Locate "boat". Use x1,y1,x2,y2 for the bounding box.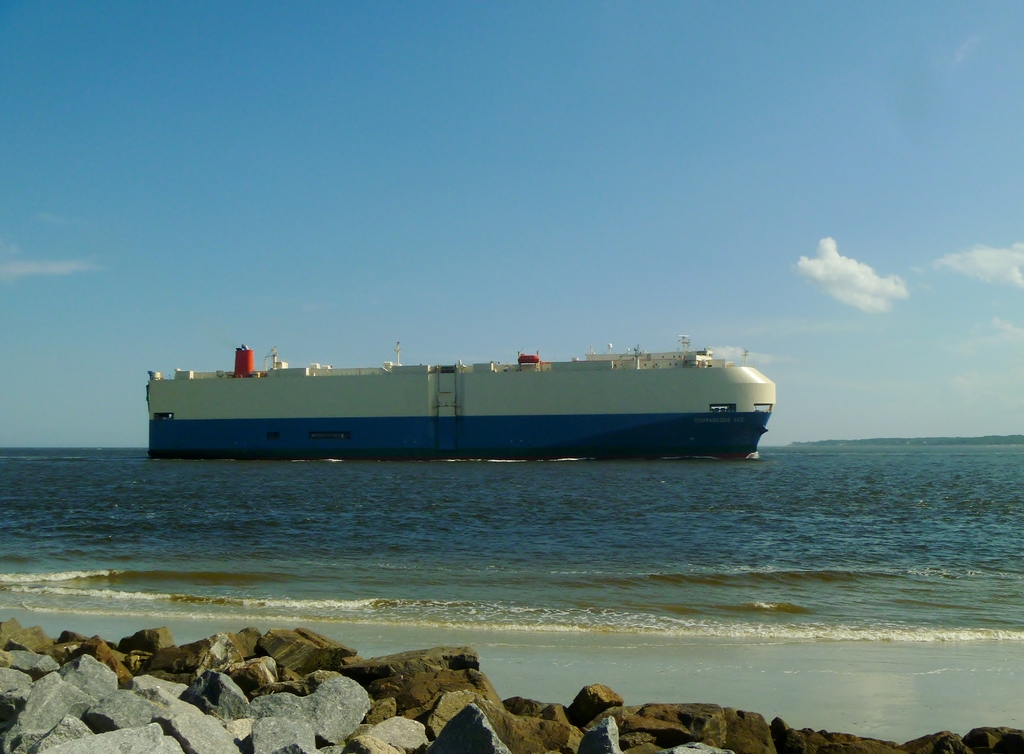
150,321,775,471.
